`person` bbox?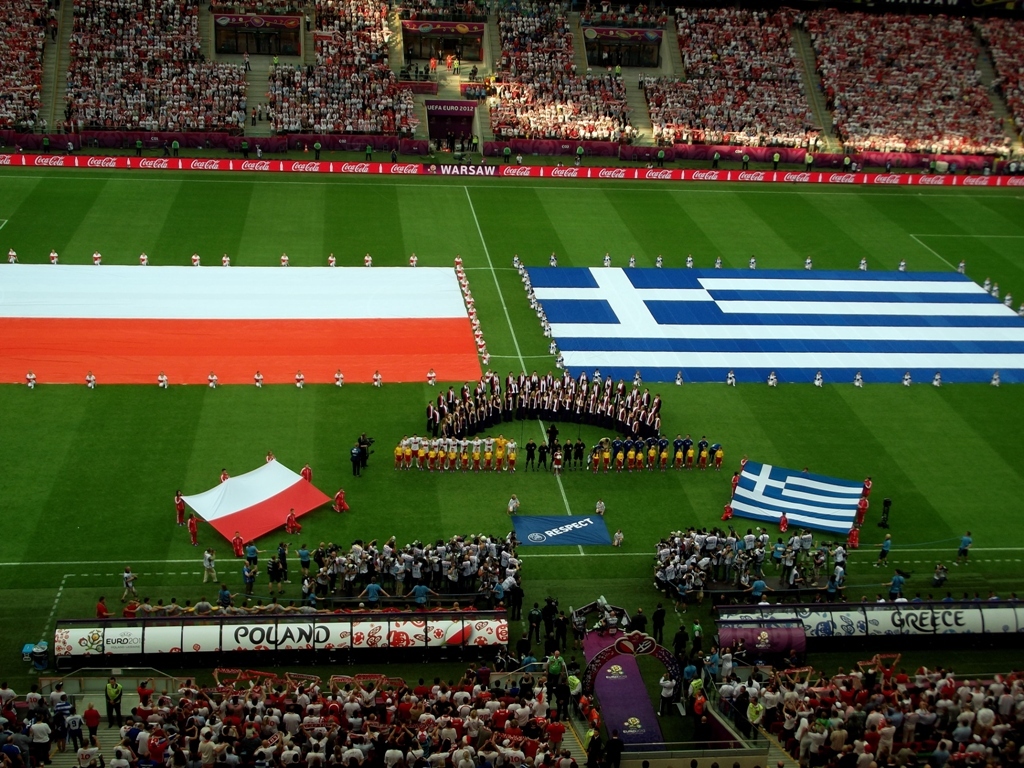
876 530 896 567
